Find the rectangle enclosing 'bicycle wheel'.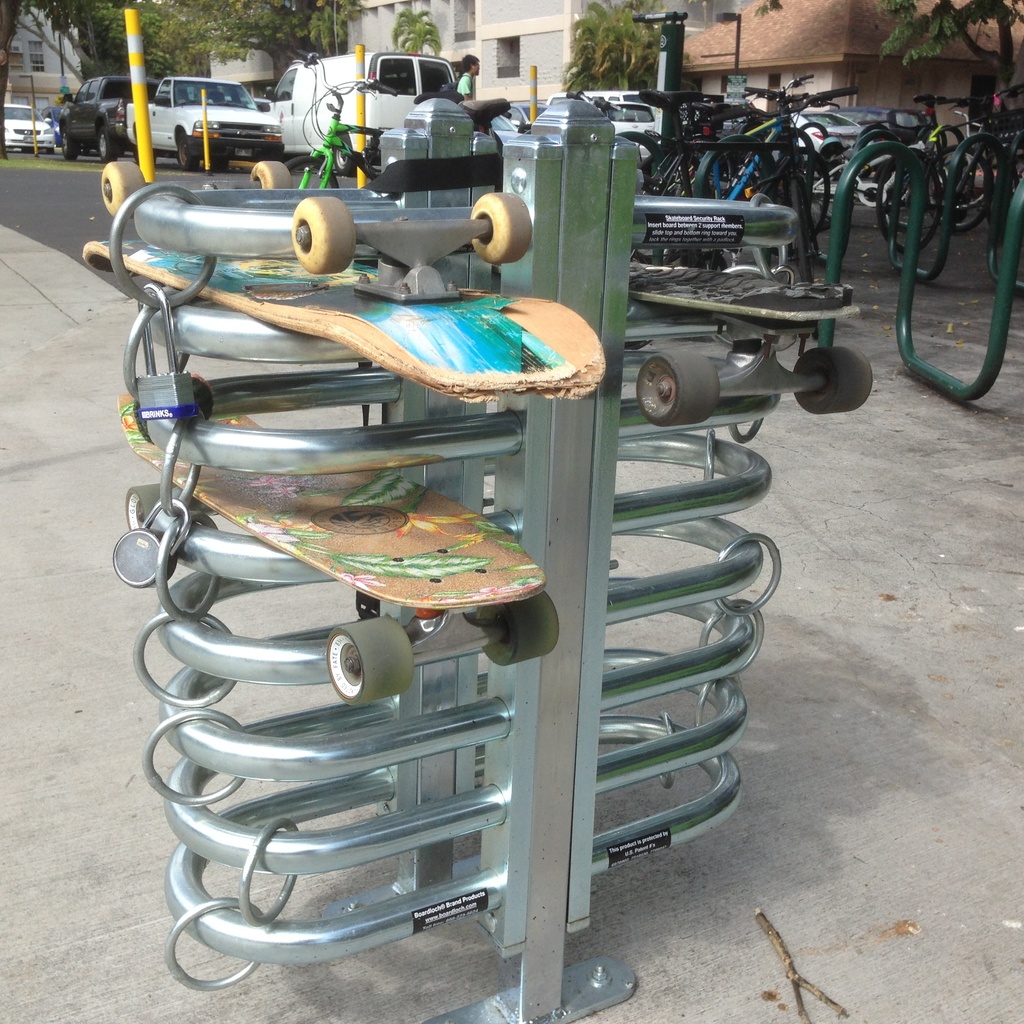
x1=804, y1=145, x2=845, y2=239.
